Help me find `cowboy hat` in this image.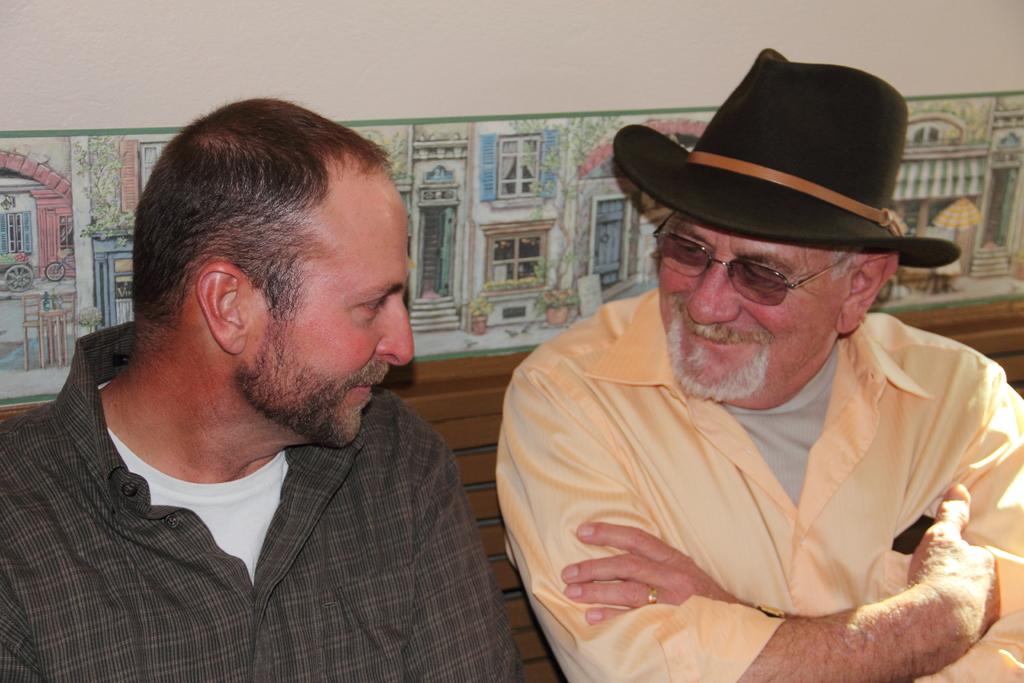
Found it: 628/44/929/321.
